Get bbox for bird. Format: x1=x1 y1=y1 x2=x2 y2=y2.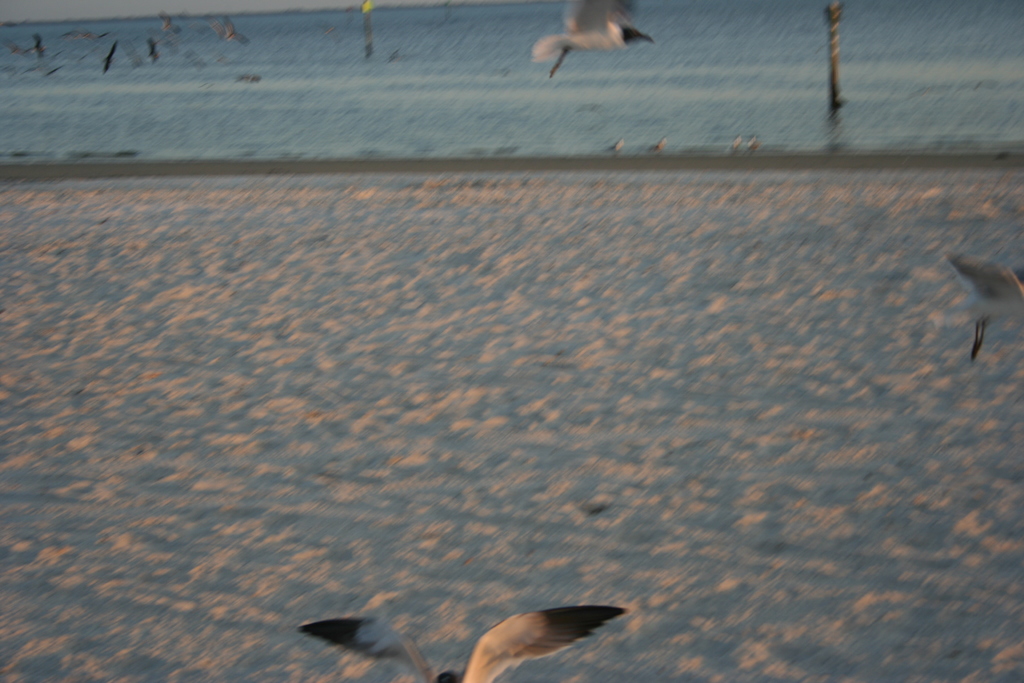
x1=746 y1=129 x2=757 y2=152.
